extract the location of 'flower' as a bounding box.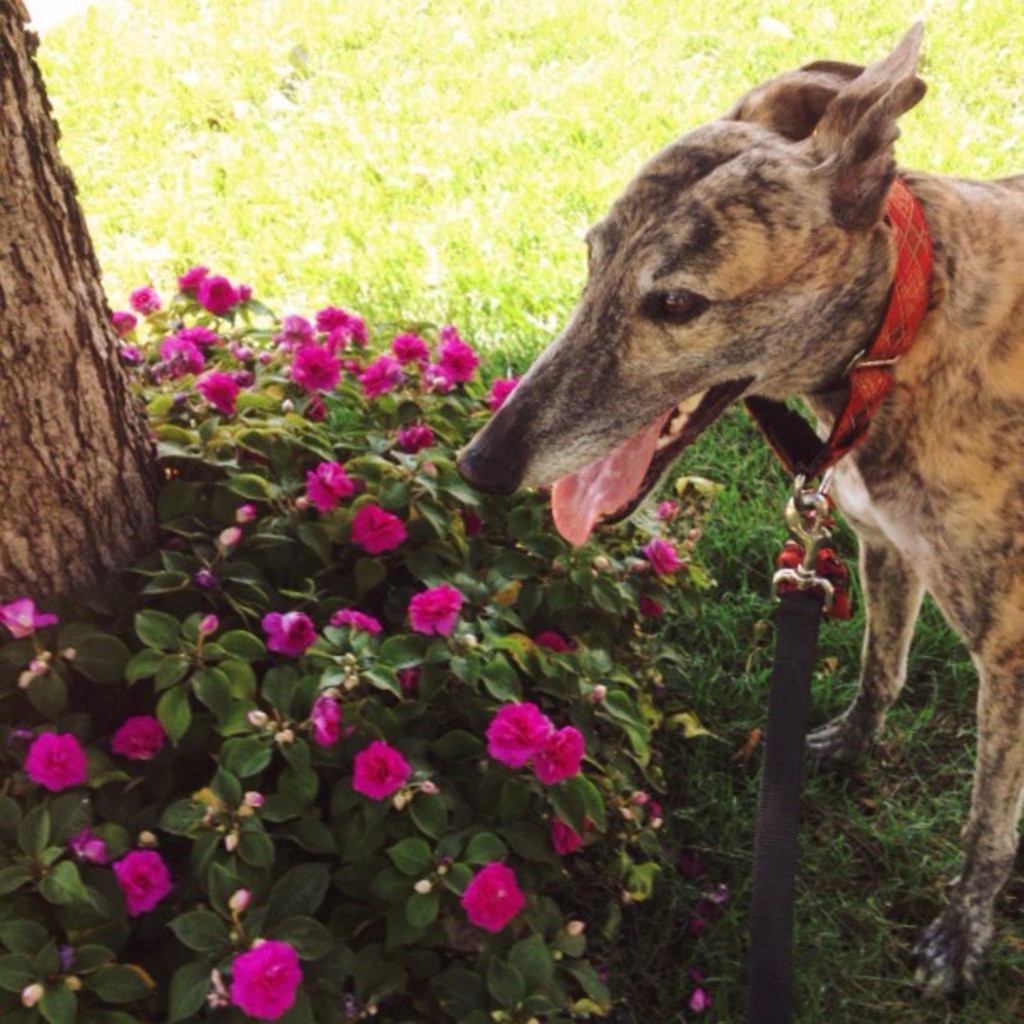
bbox=[28, 730, 87, 788].
